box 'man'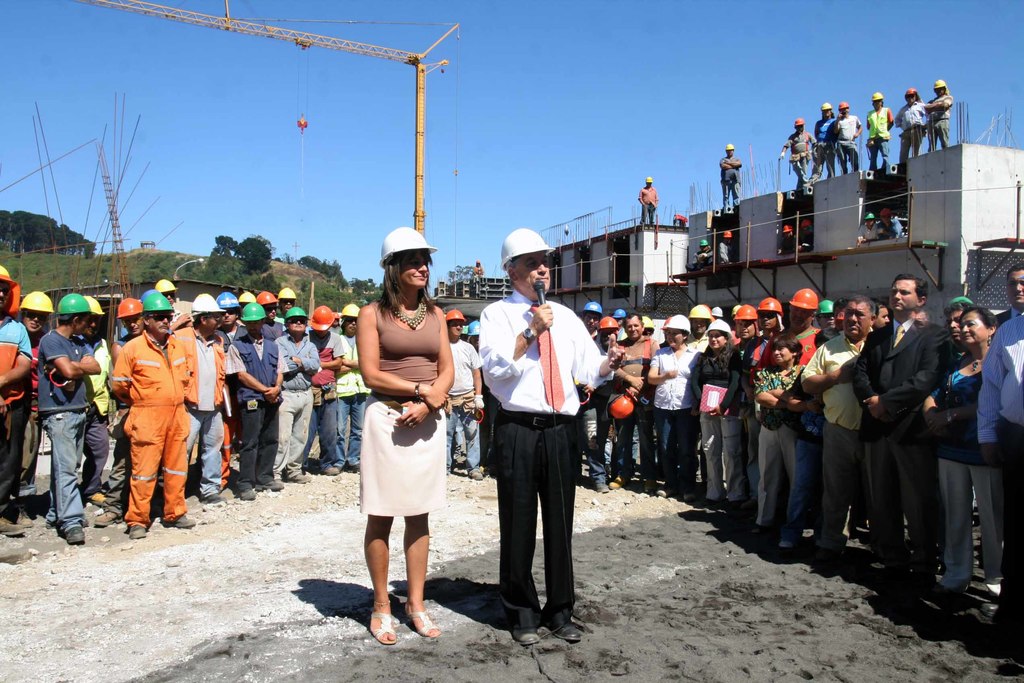
{"x1": 830, "y1": 99, "x2": 863, "y2": 174}
